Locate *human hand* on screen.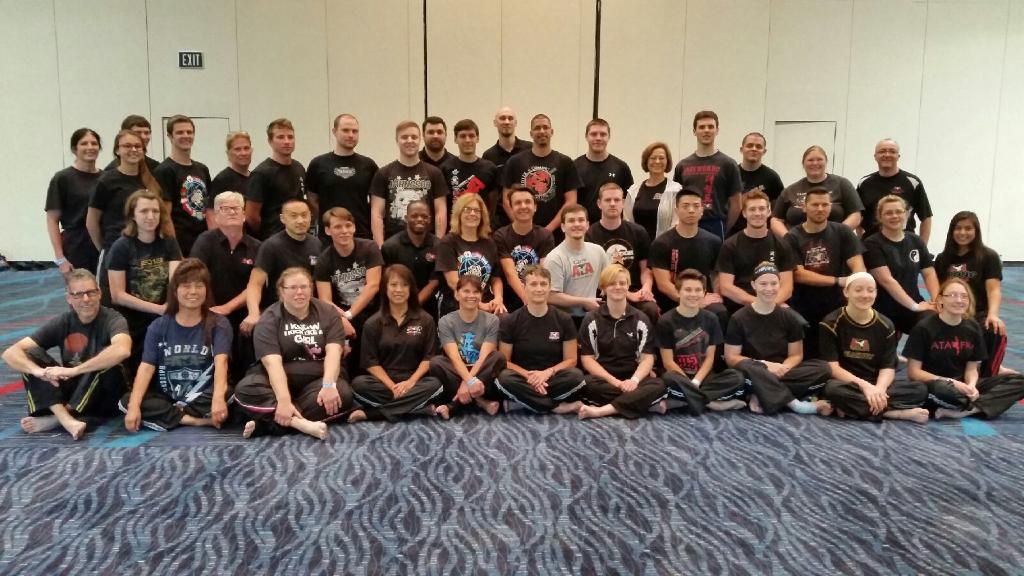
On screen at x1=525, y1=370, x2=549, y2=390.
